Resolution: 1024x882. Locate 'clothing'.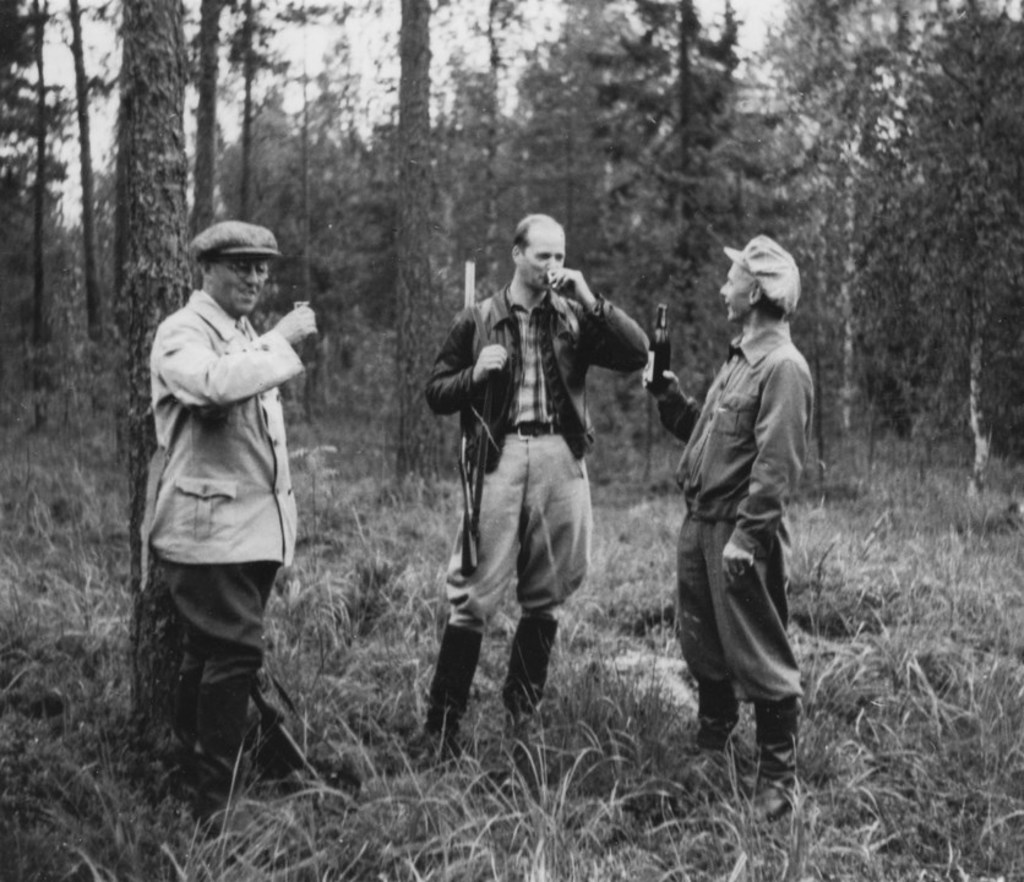
(left=149, top=279, right=345, bottom=771).
